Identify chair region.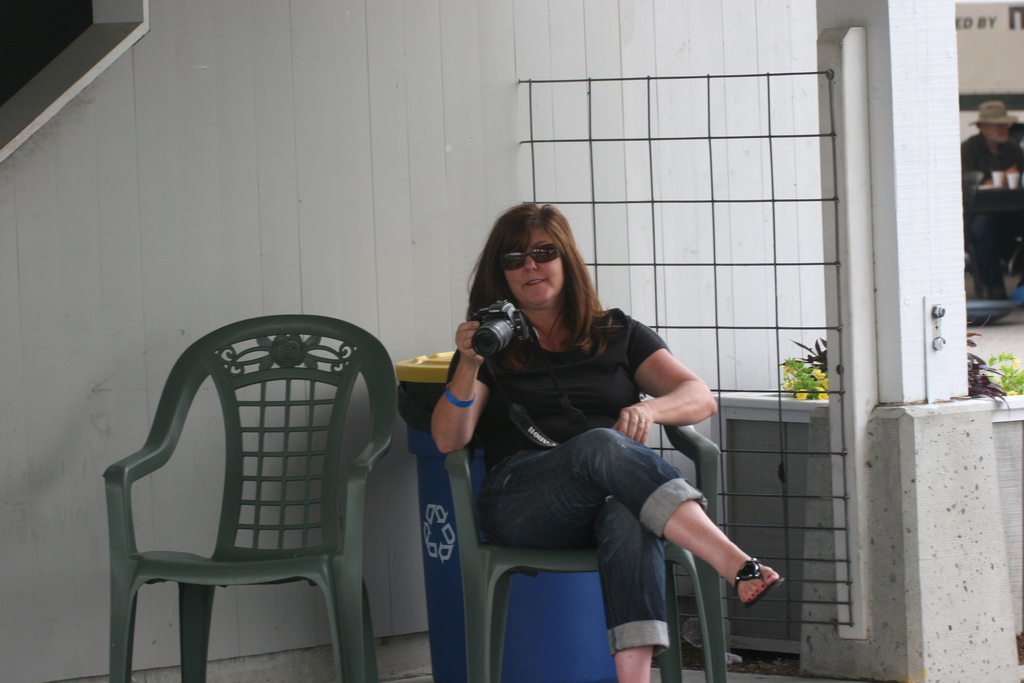
Region: [left=459, top=427, right=734, bottom=680].
